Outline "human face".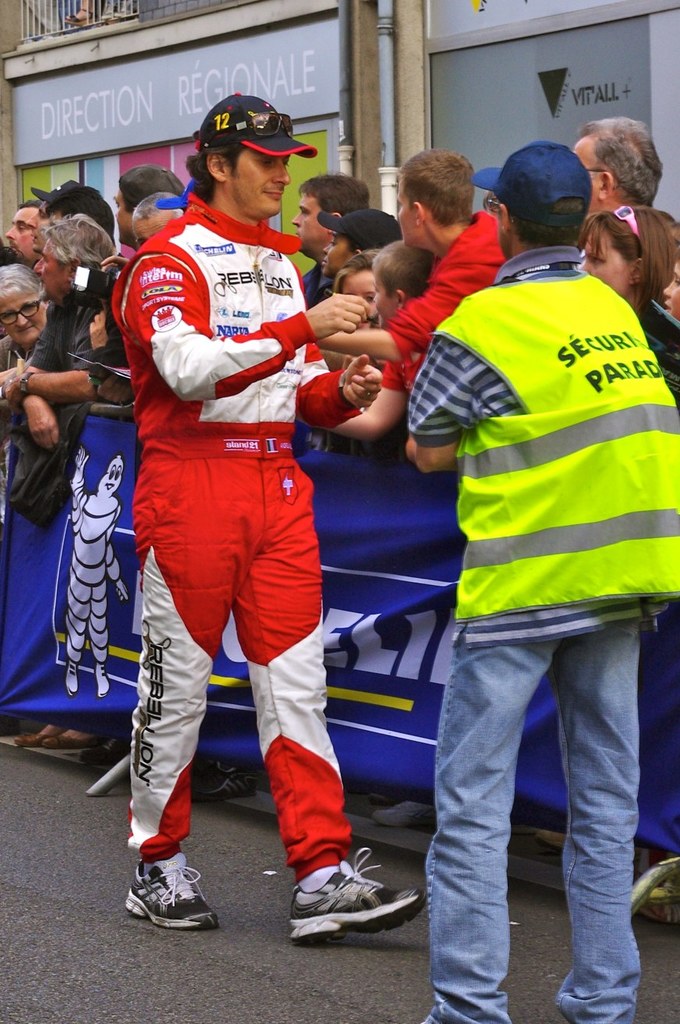
Outline: 338 266 375 314.
